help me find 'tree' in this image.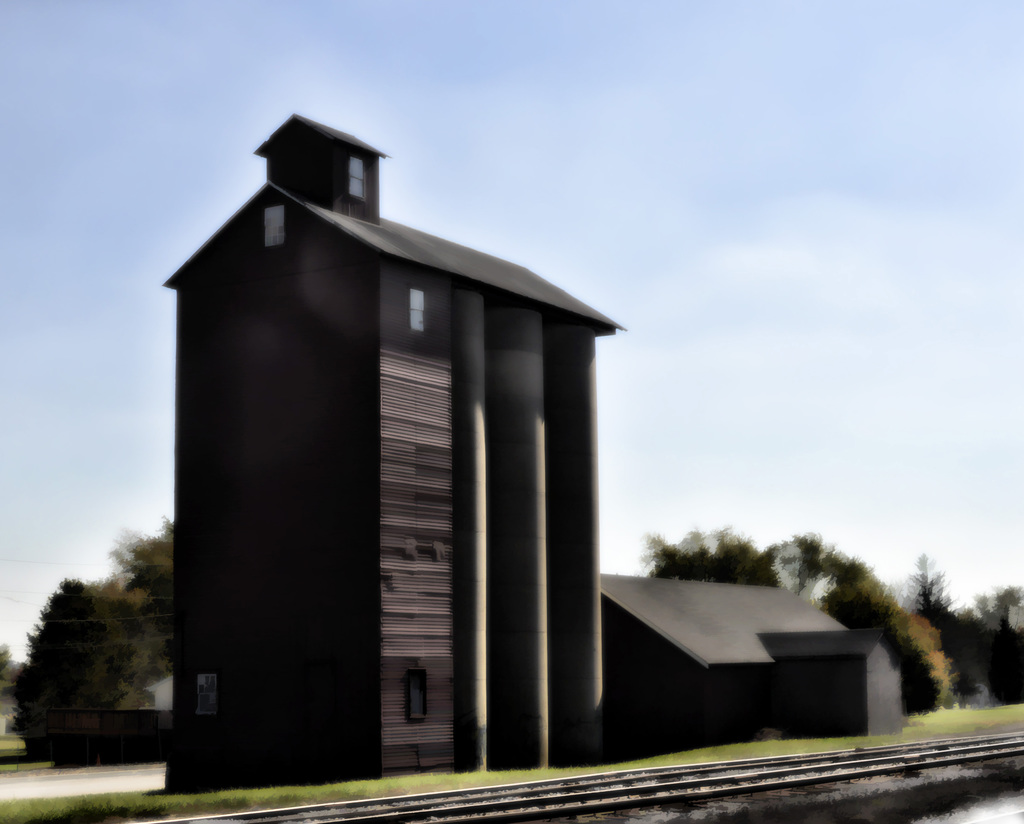
Found it: 883 603 959 718.
